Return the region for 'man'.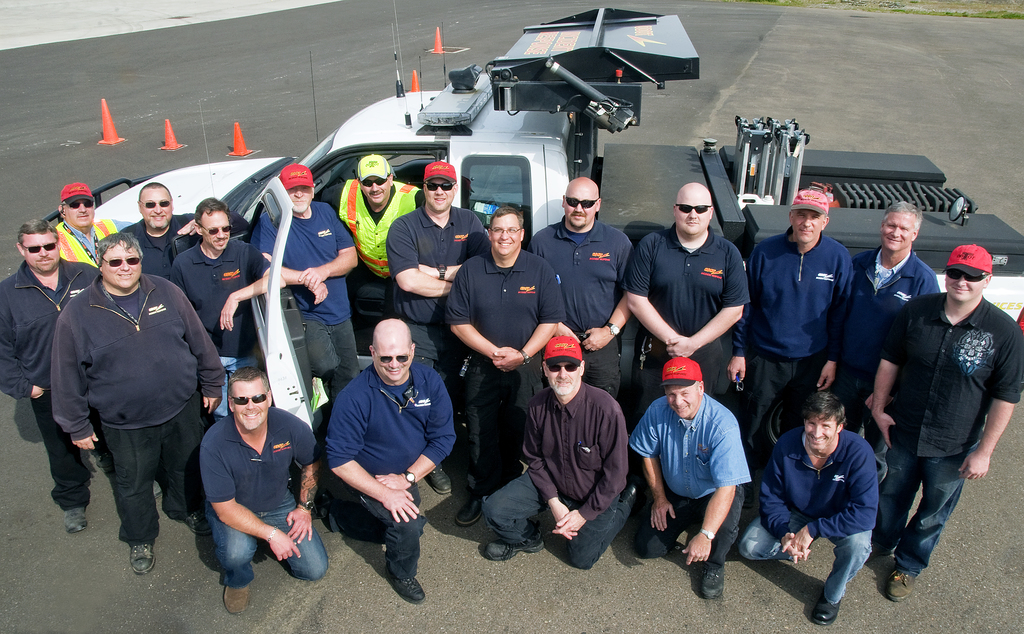
x1=621, y1=176, x2=757, y2=419.
